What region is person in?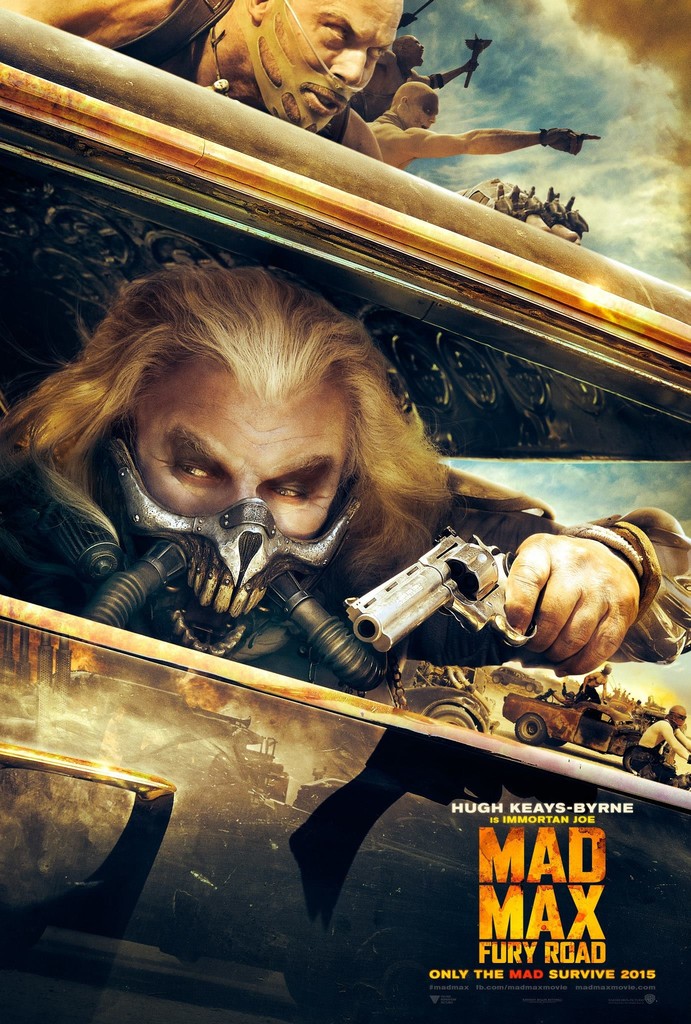
(351, 35, 484, 131).
